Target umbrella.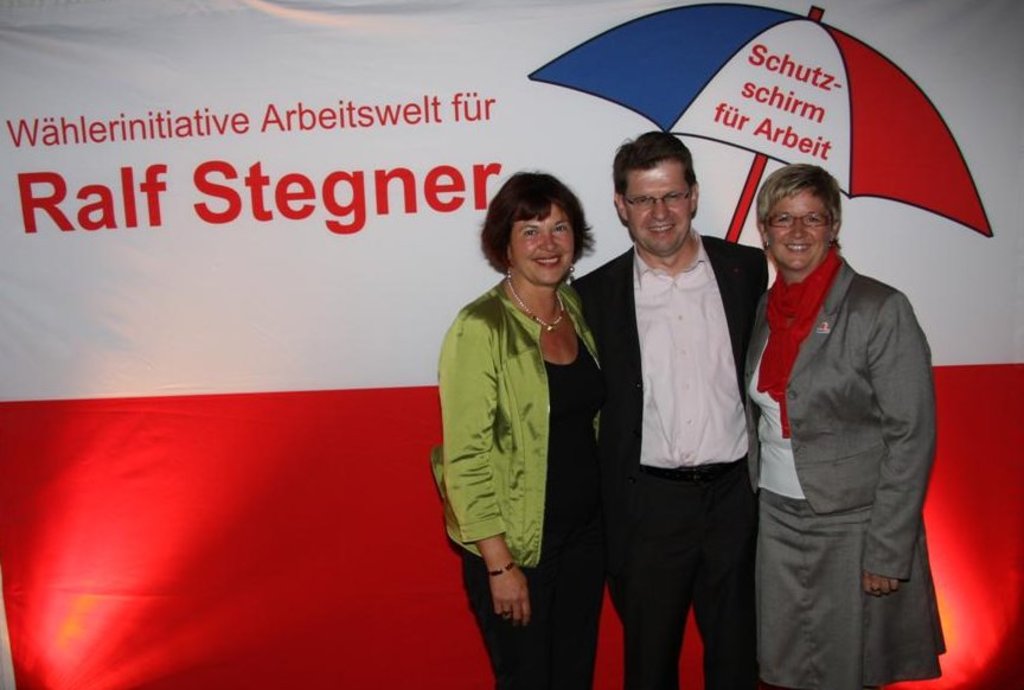
Target region: 526, 5, 997, 244.
